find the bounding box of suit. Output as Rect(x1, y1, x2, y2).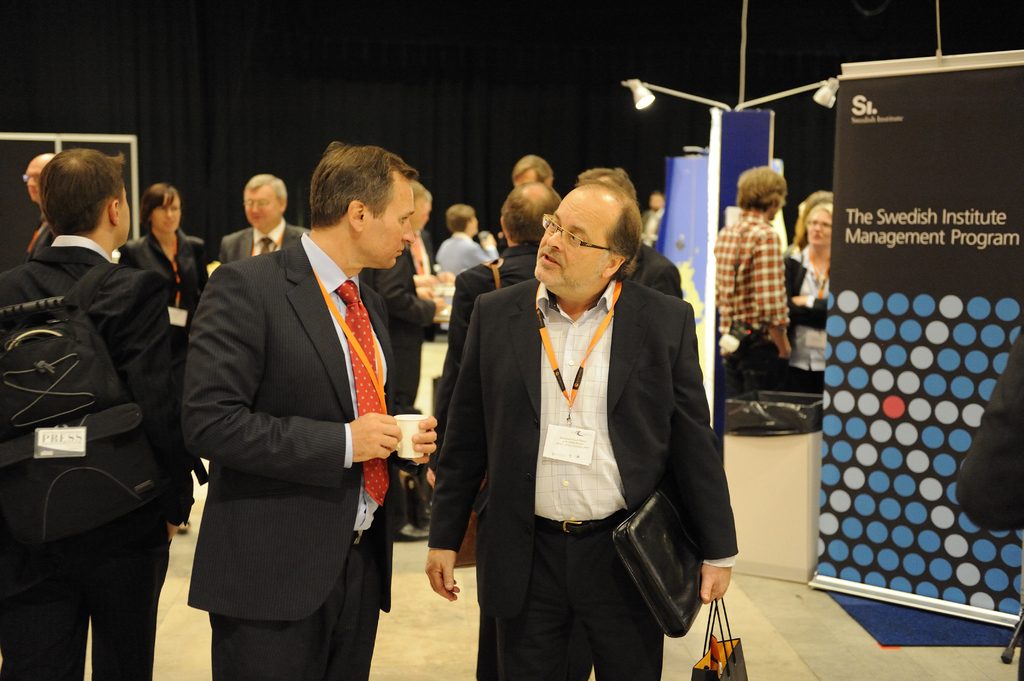
Rect(1, 236, 198, 680).
